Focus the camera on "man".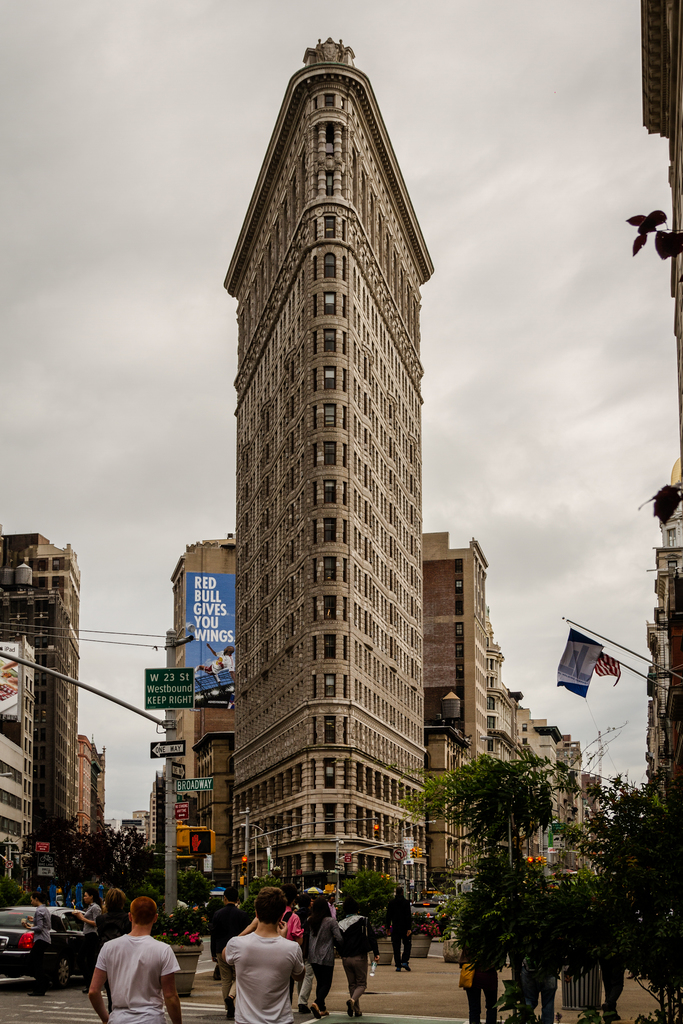
Focus region: (left=24, top=892, right=52, bottom=995).
